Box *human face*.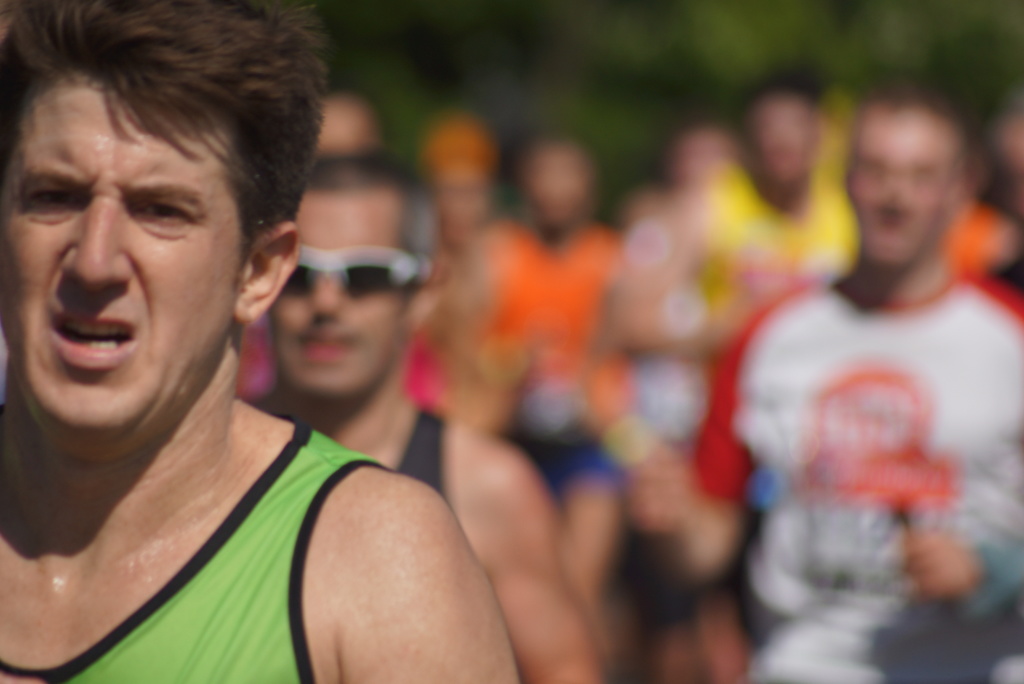
select_region(852, 115, 952, 272).
